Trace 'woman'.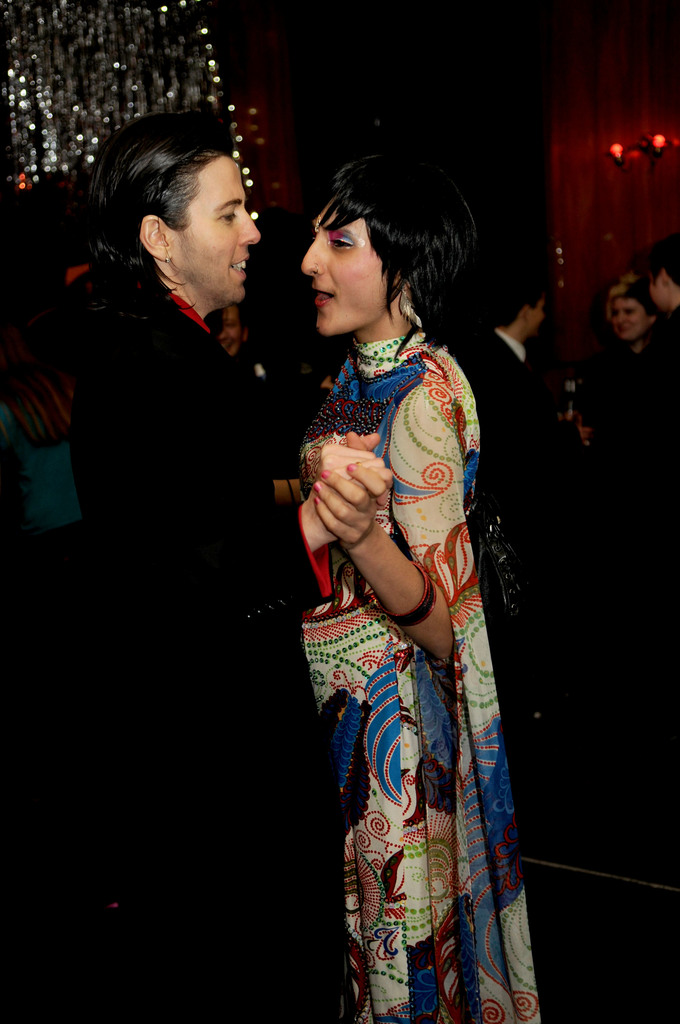
Traced to BBox(255, 105, 567, 1023).
